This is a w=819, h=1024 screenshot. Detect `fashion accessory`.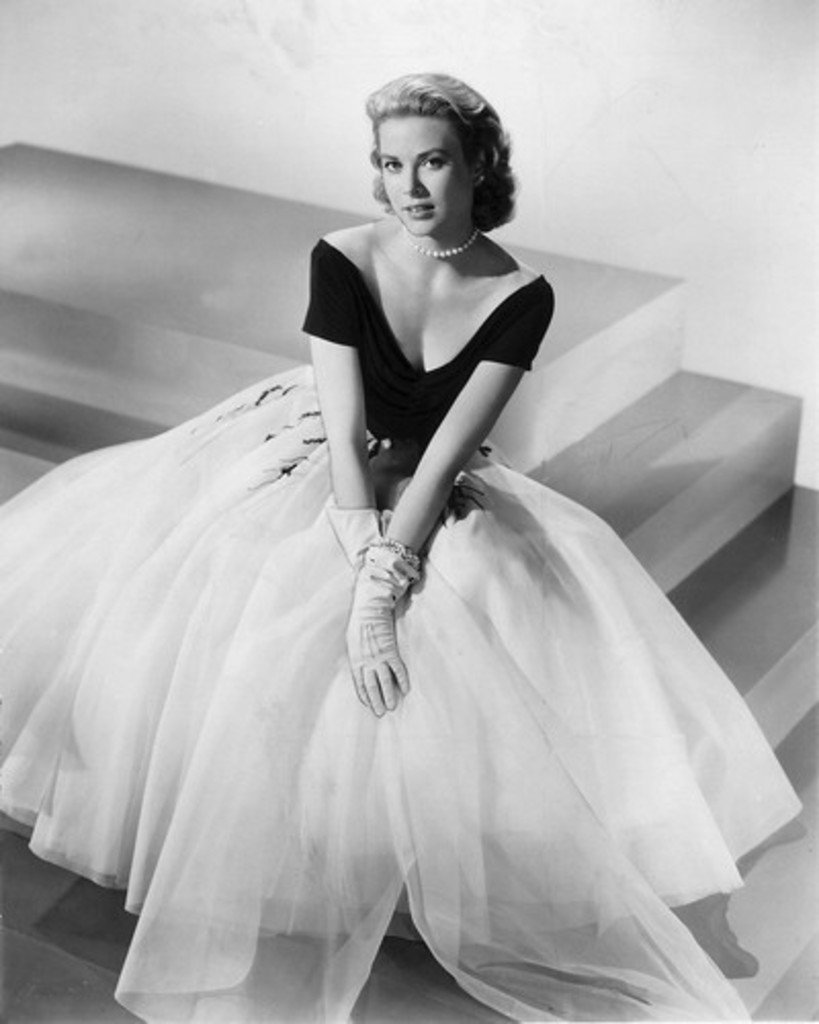
locate(395, 229, 481, 254).
